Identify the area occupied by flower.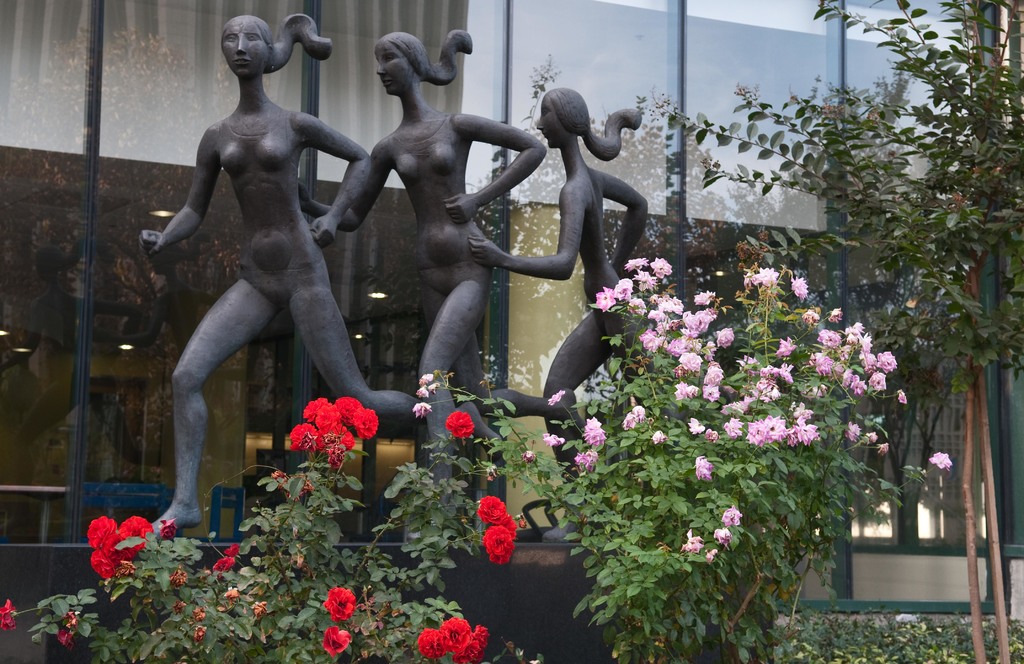
Area: locate(253, 601, 273, 619).
